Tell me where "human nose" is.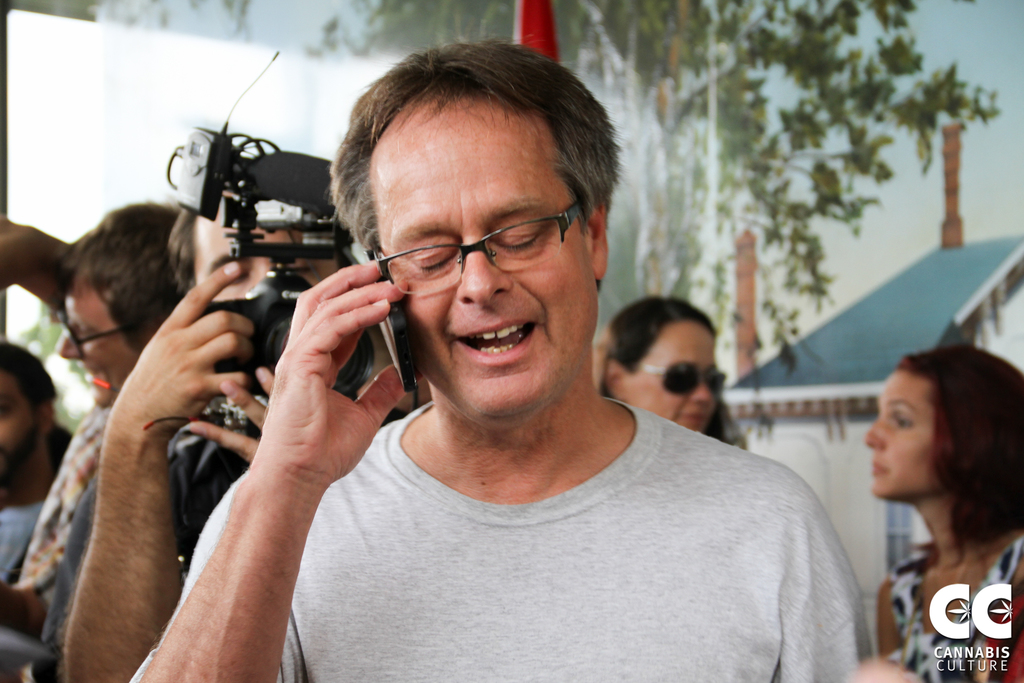
"human nose" is at locate(863, 416, 885, 449).
